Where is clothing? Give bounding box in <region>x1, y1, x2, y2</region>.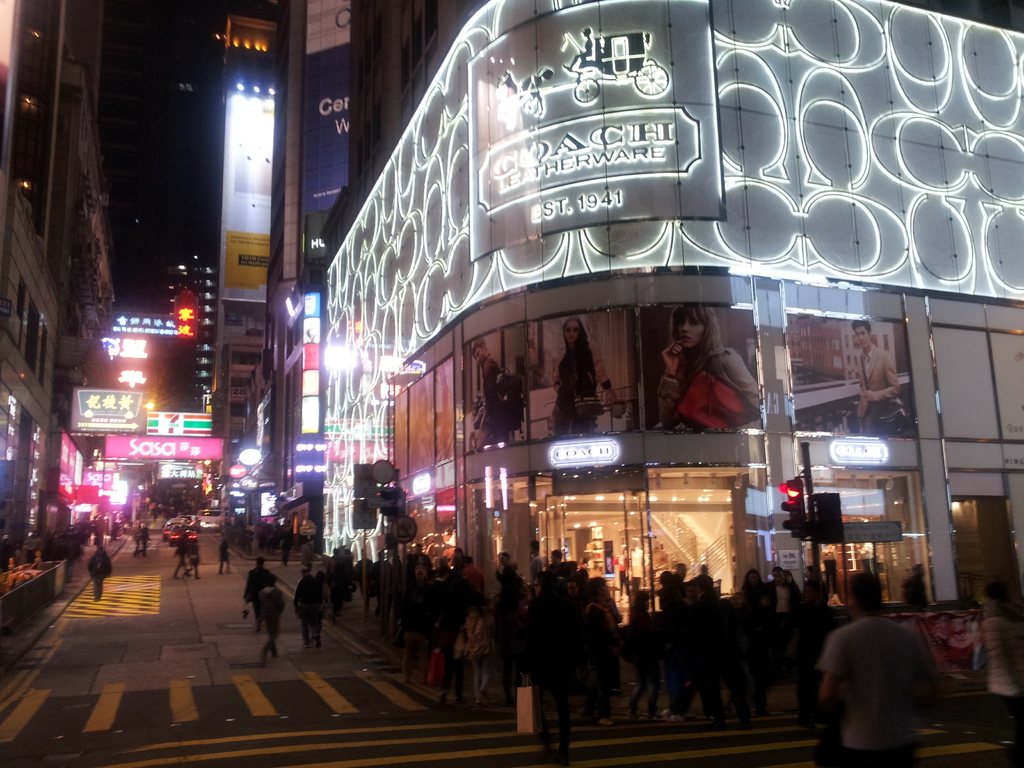
<region>659, 594, 692, 712</region>.
